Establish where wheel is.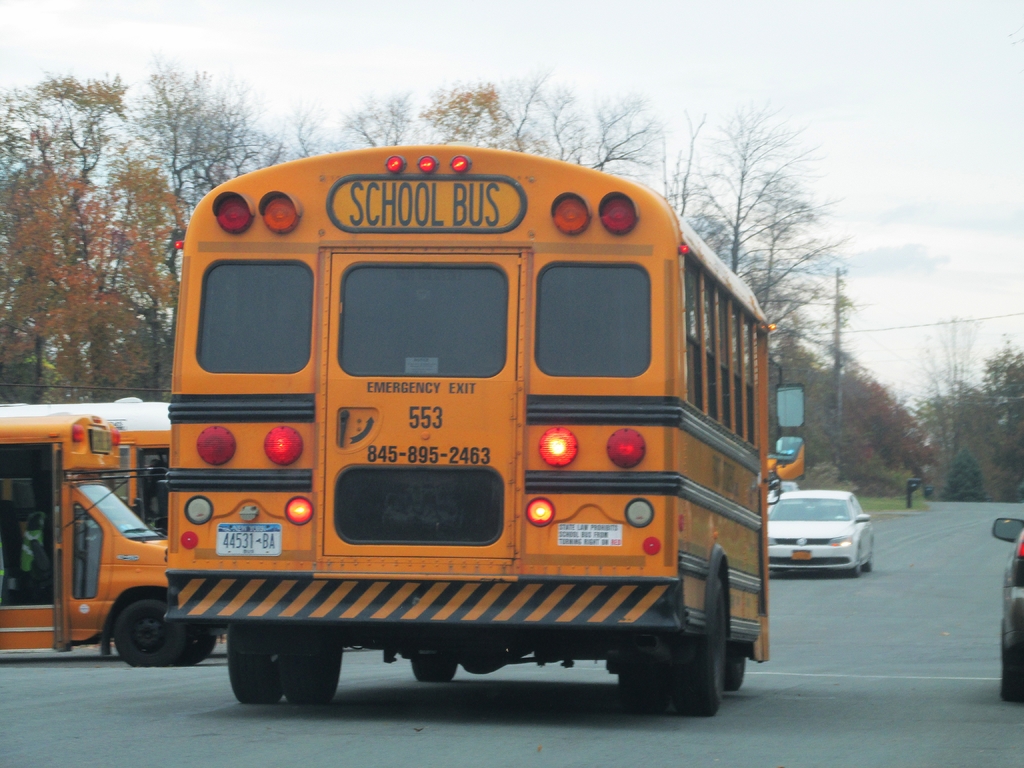
Established at <region>408, 655, 451, 681</region>.
